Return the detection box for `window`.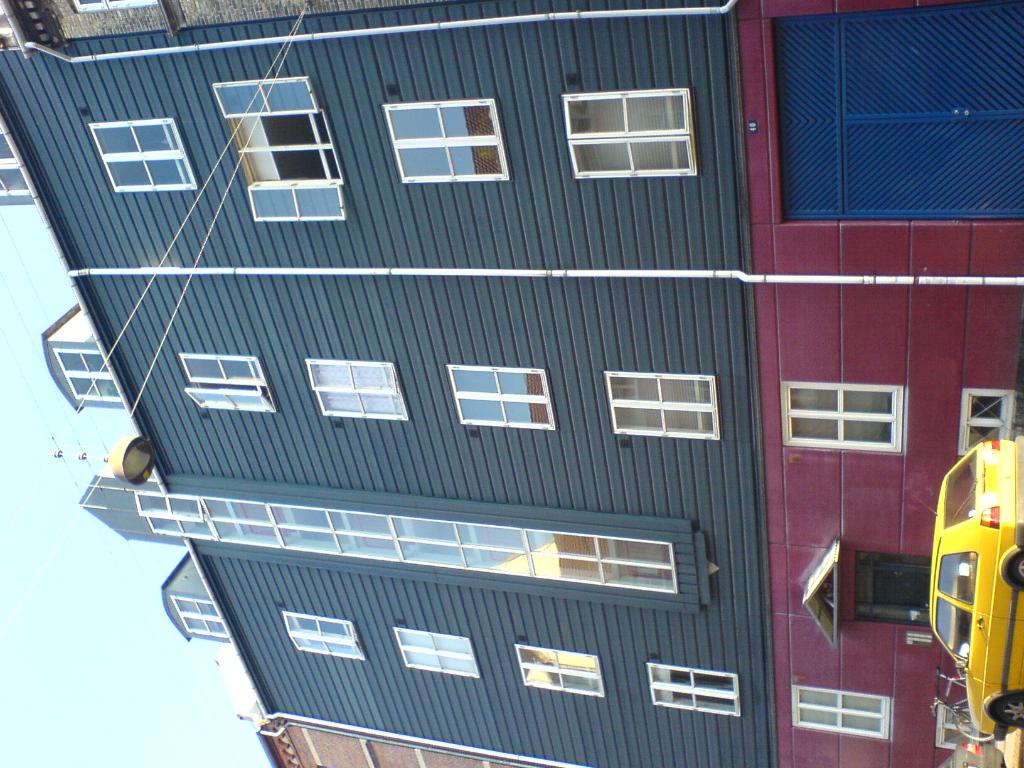
779 377 906 447.
